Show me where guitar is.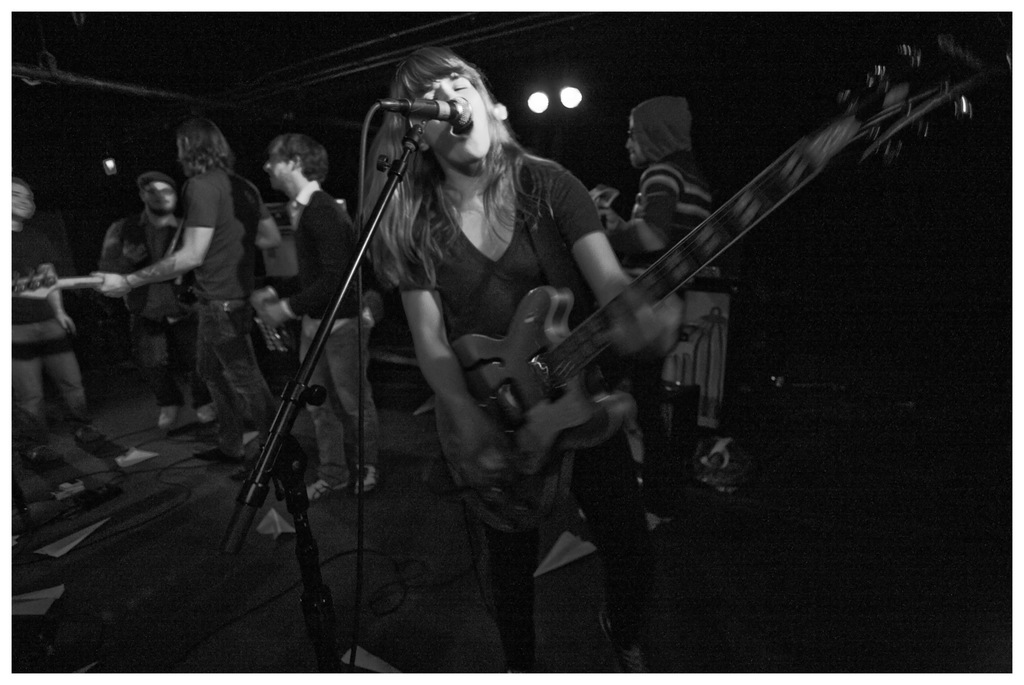
guitar is at bbox(10, 261, 188, 308).
